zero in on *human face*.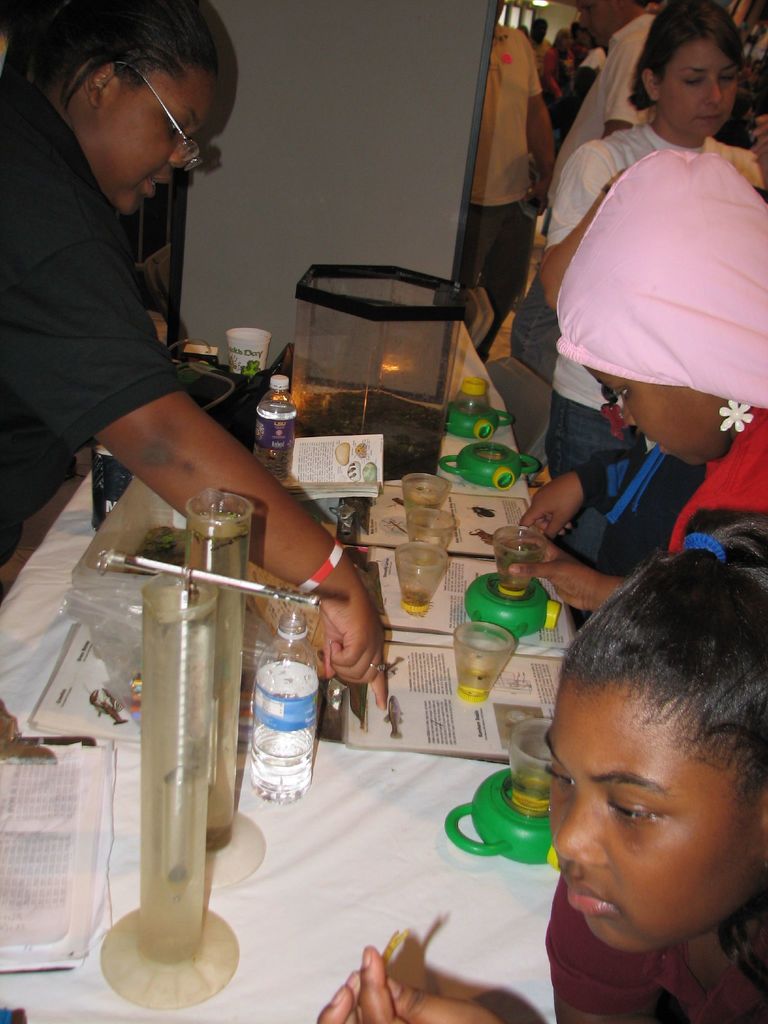
Zeroed in: box=[545, 685, 764, 953].
